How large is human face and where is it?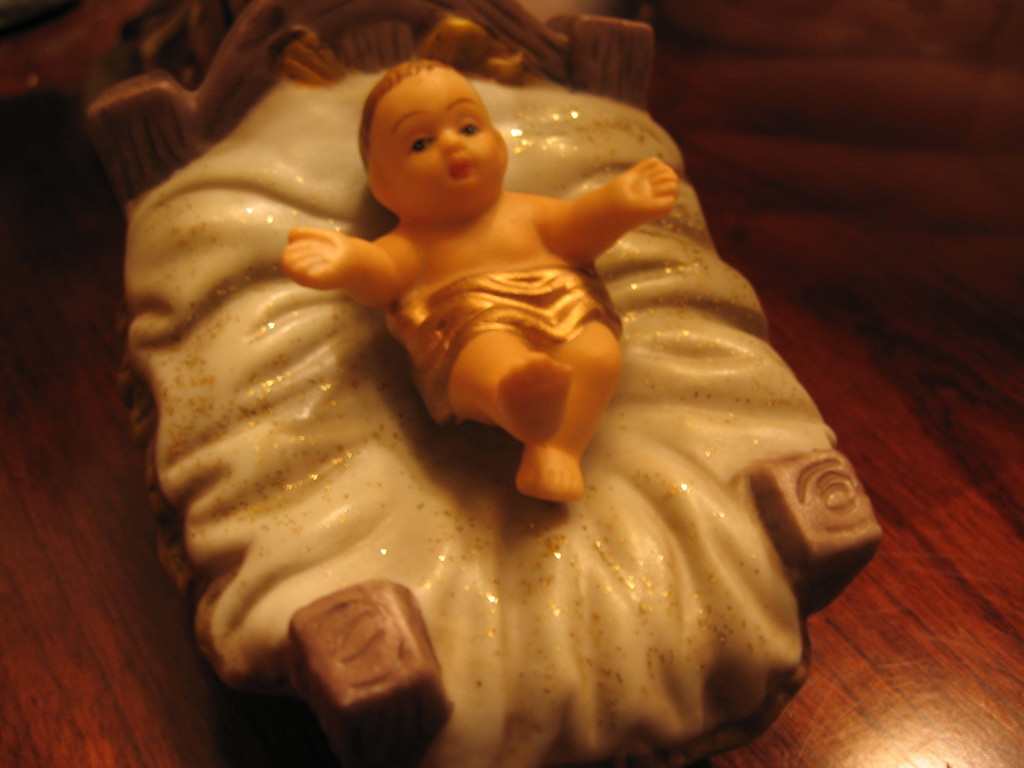
Bounding box: region(374, 63, 504, 196).
